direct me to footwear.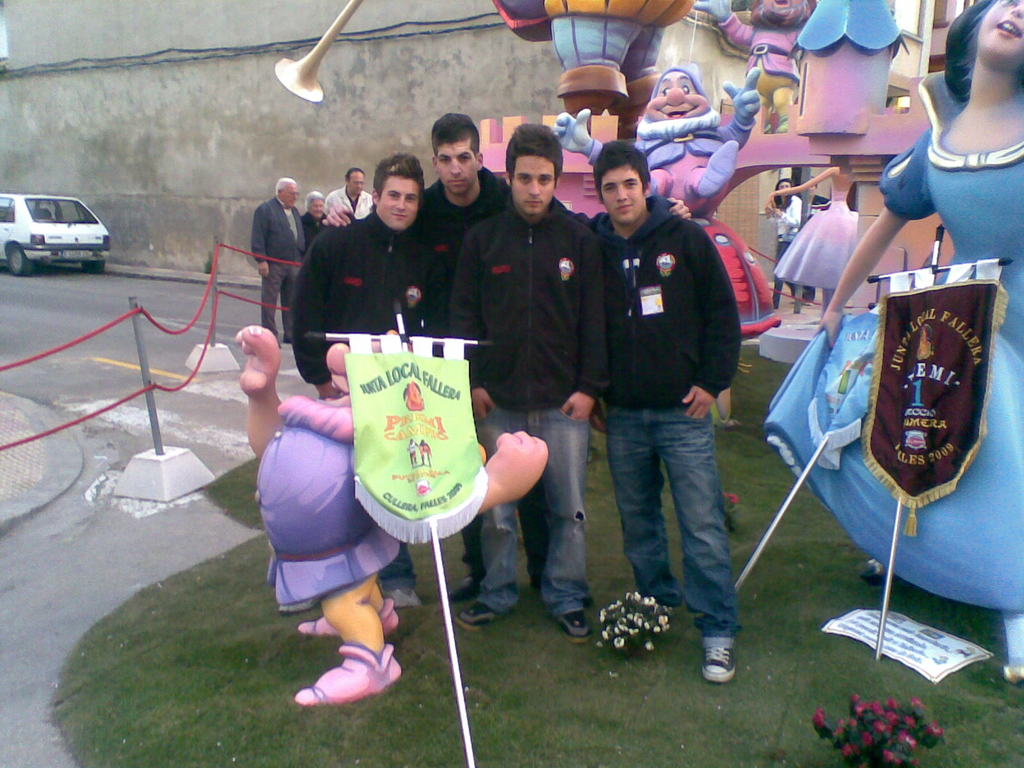
Direction: l=382, t=582, r=426, b=609.
